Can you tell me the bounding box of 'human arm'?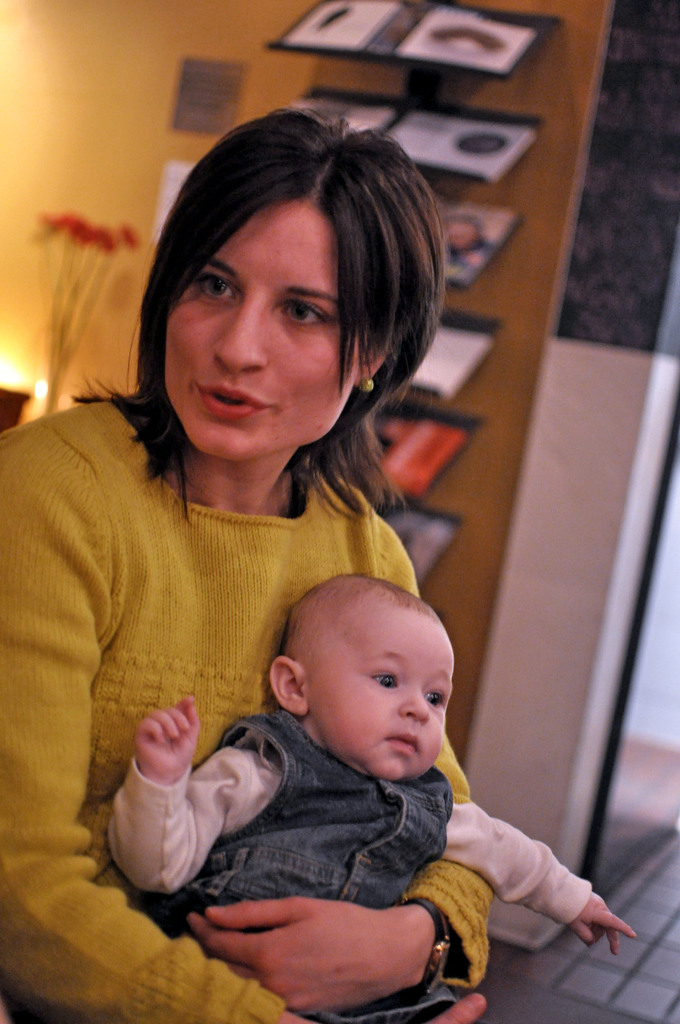
box(436, 761, 599, 969).
